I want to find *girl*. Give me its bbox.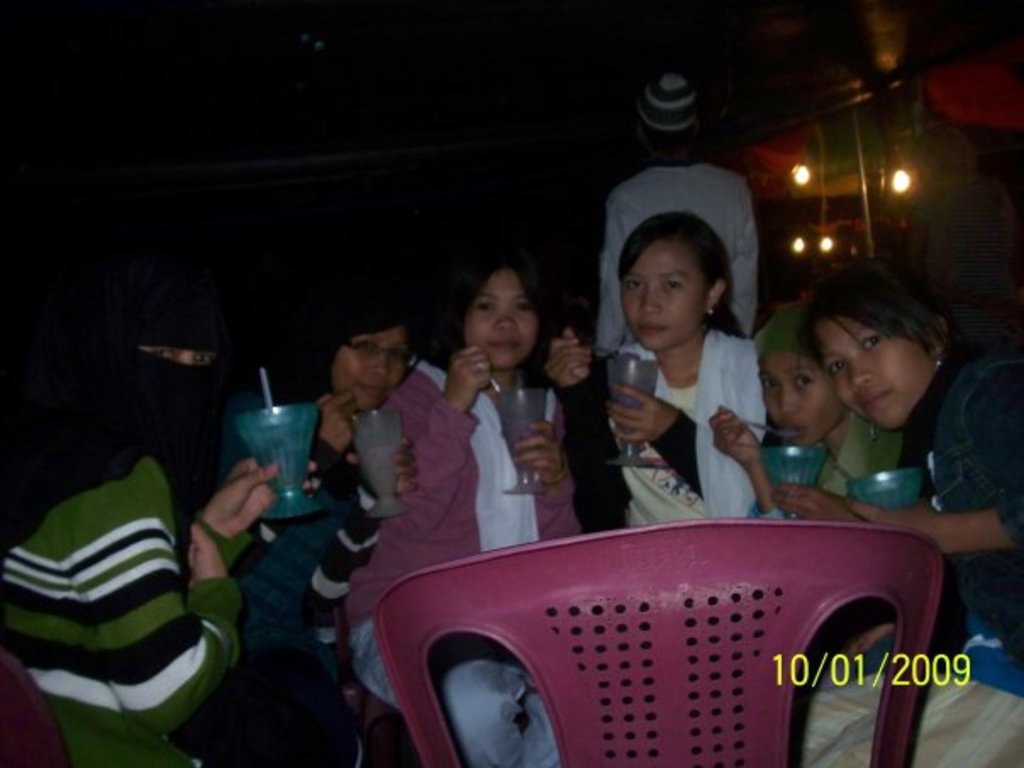
<box>544,212,760,520</box>.
